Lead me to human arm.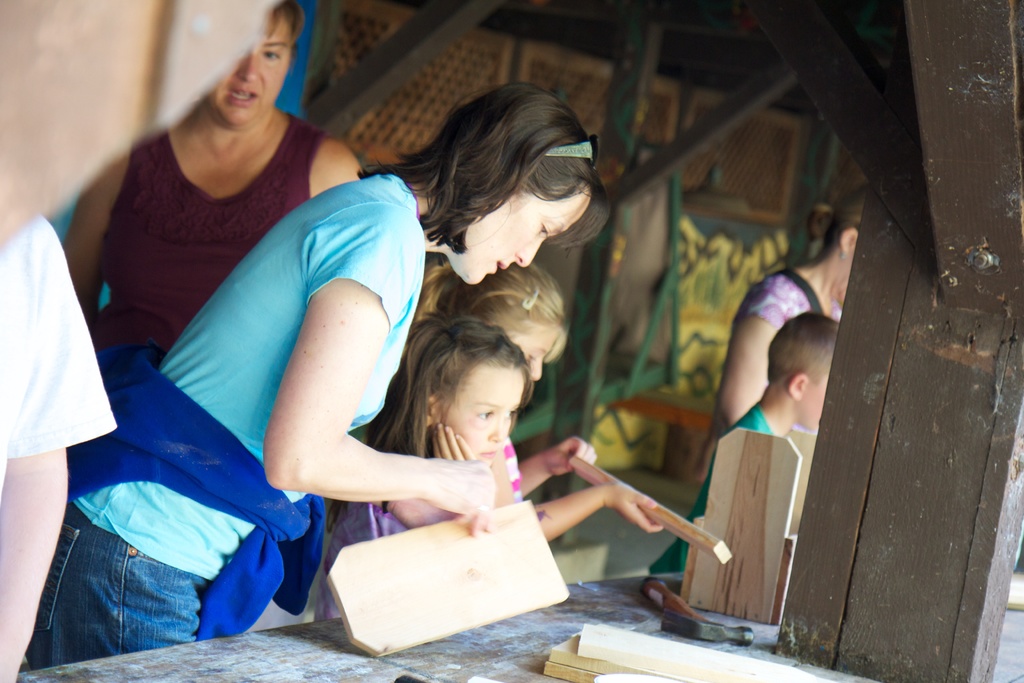
Lead to (left=364, top=491, right=451, bottom=526).
